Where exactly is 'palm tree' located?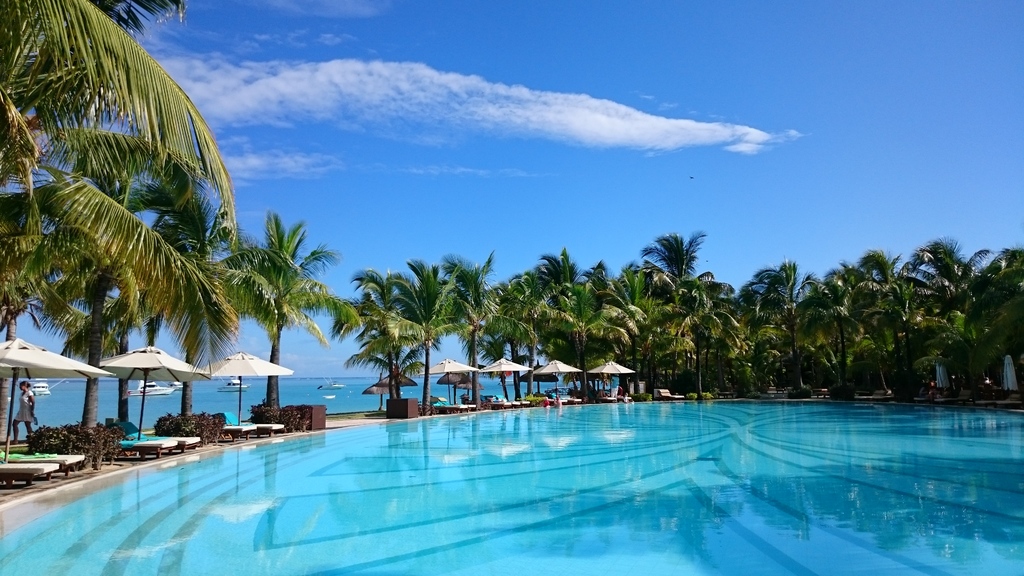
Its bounding box is [left=732, top=263, right=784, bottom=381].
